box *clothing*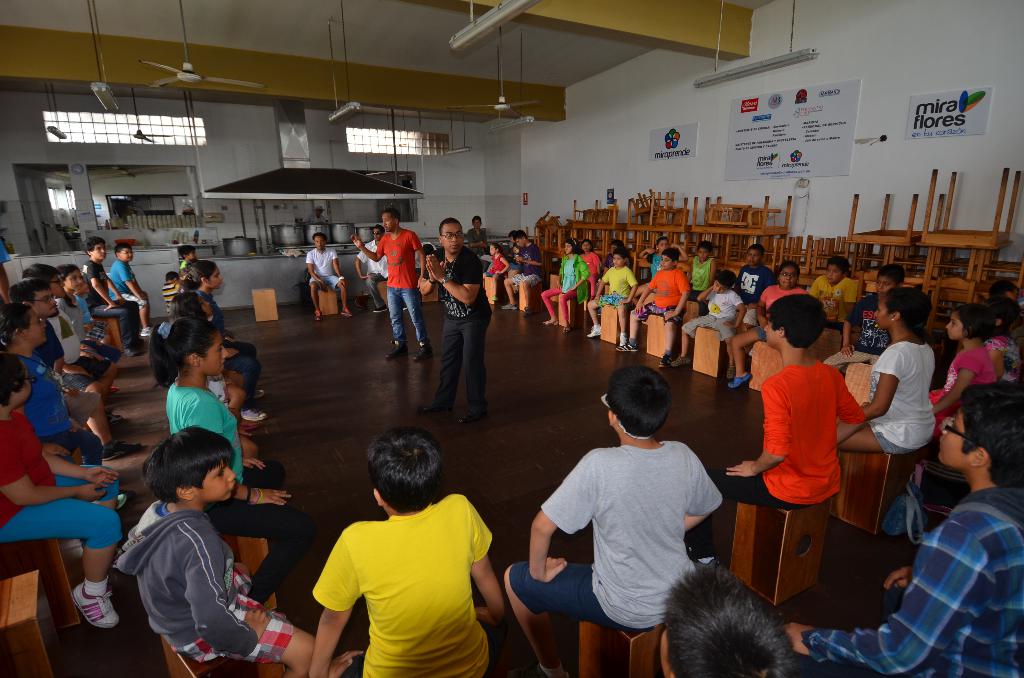
detection(51, 316, 87, 387)
